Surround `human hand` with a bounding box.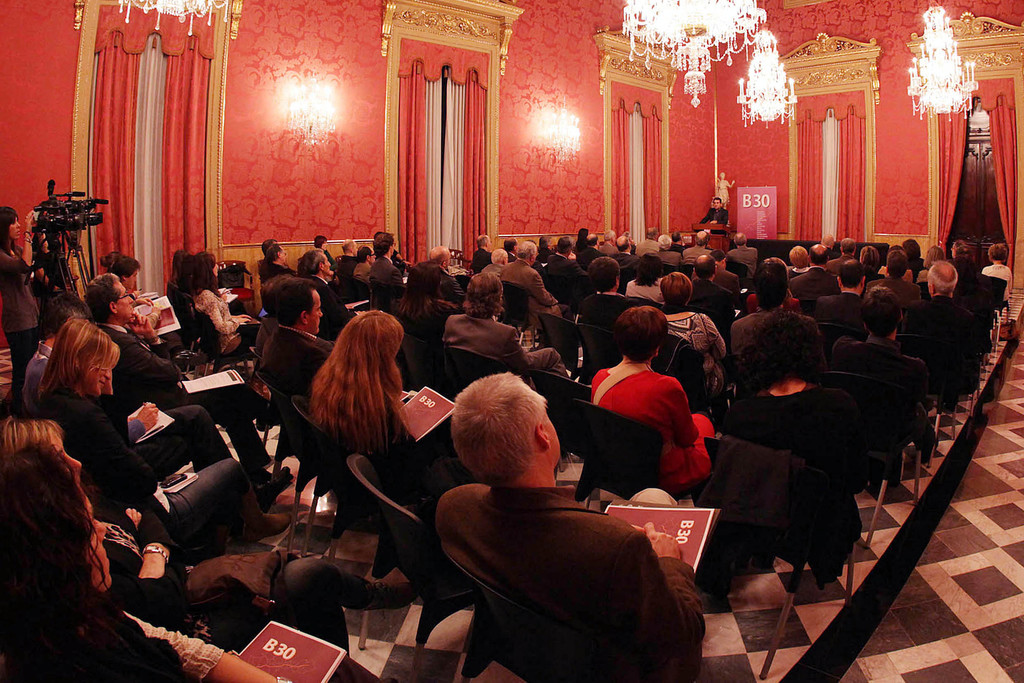
126:413:138:422.
